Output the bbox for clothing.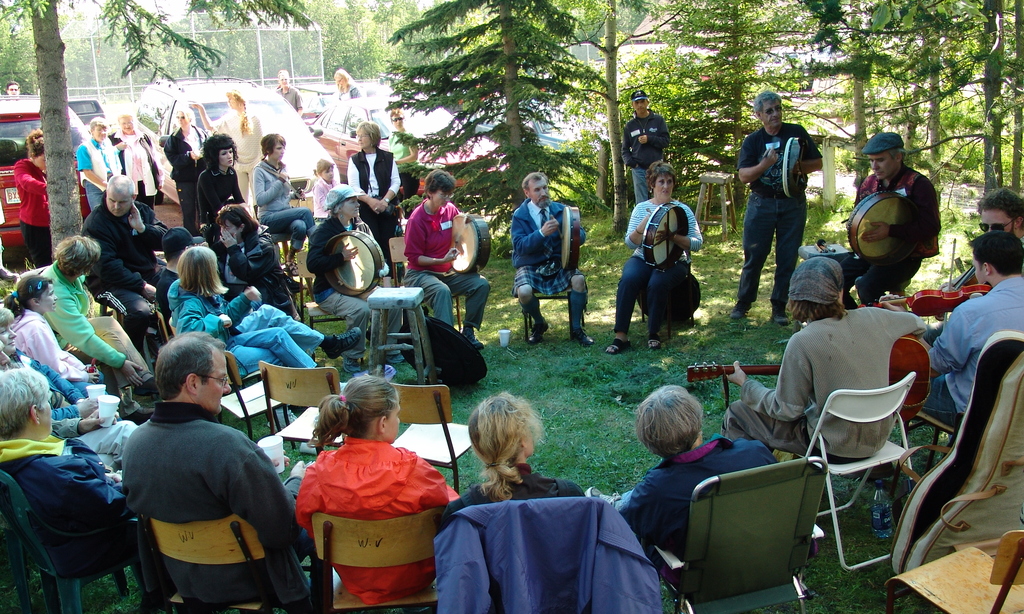
172/276/320/370.
